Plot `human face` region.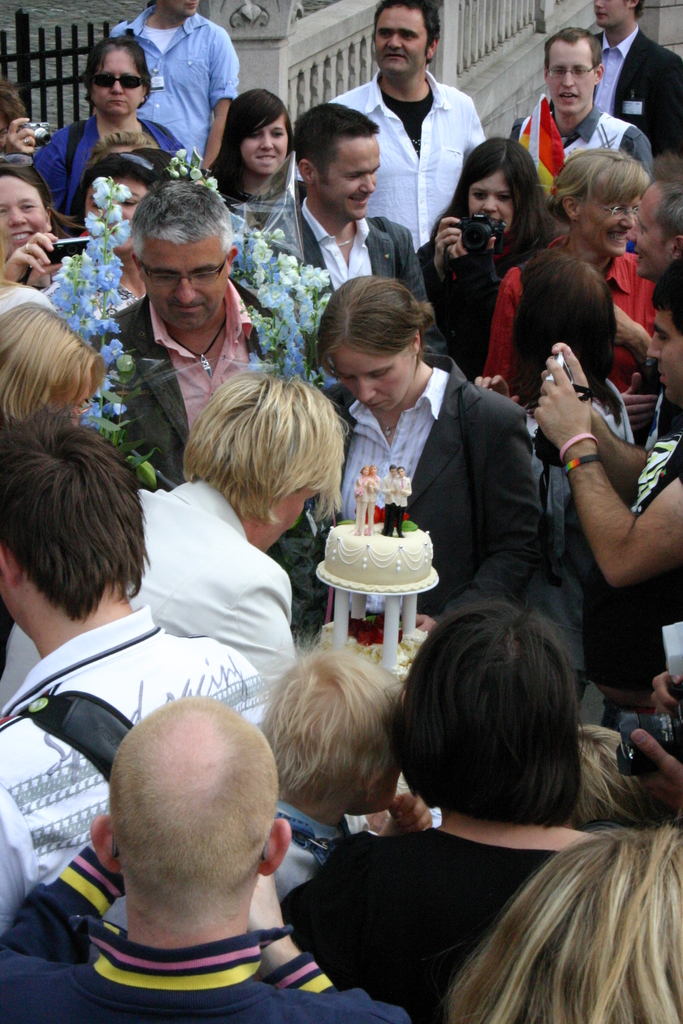
Plotted at detection(1, 173, 48, 243).
